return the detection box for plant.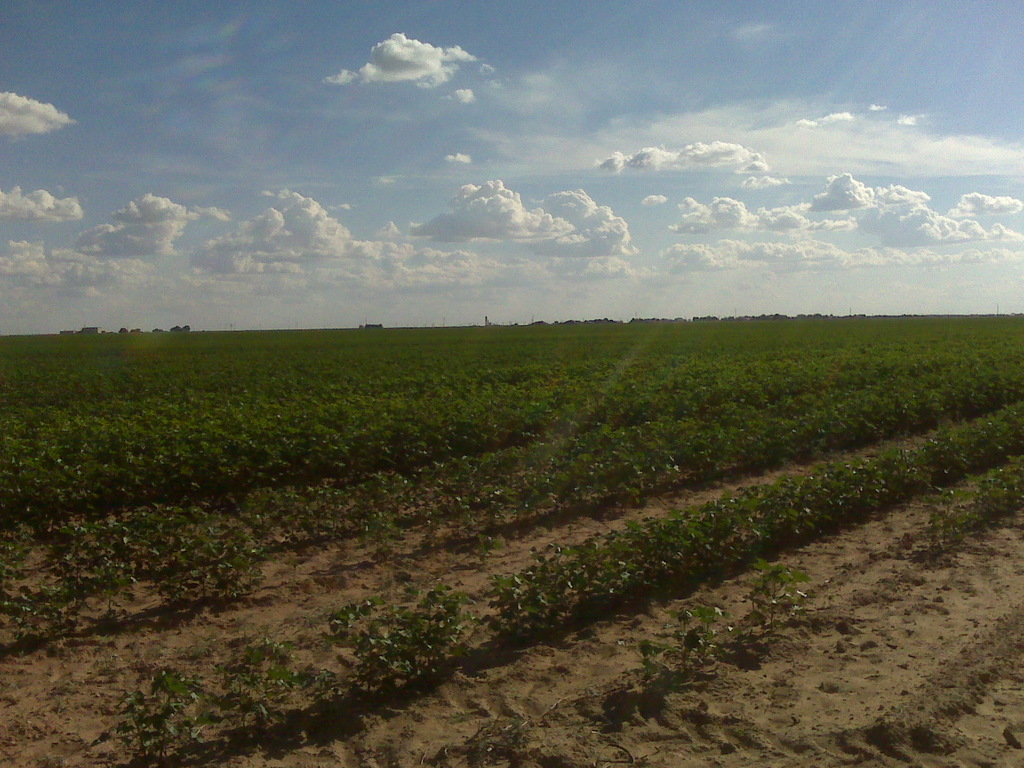
[308, 591, 422, 684].
